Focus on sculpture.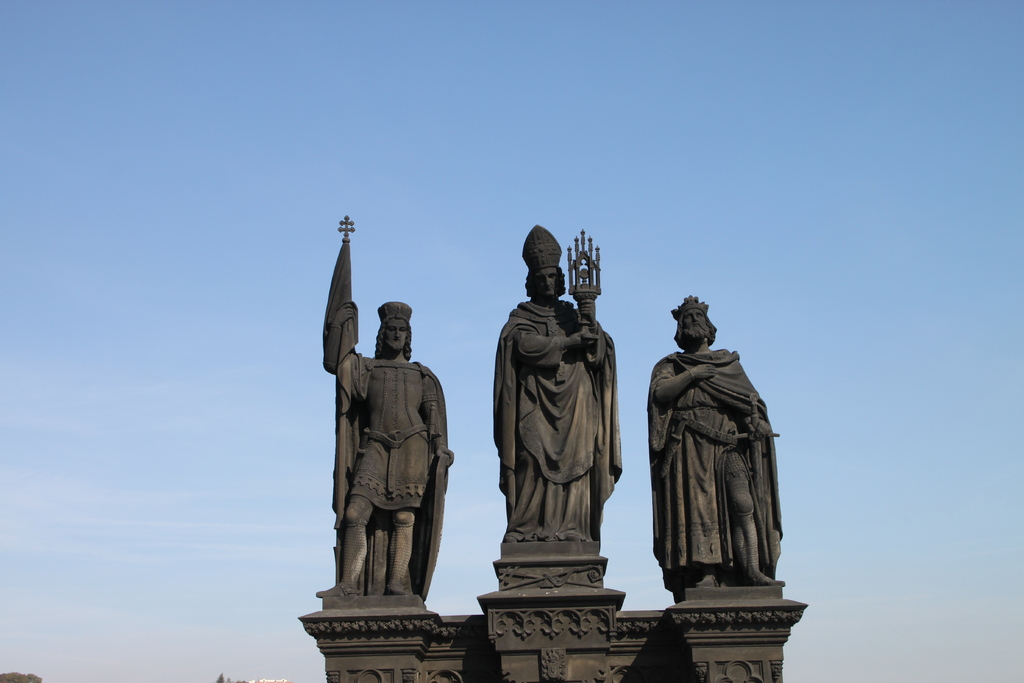
Focused at box(492, 220, 618, 591).
